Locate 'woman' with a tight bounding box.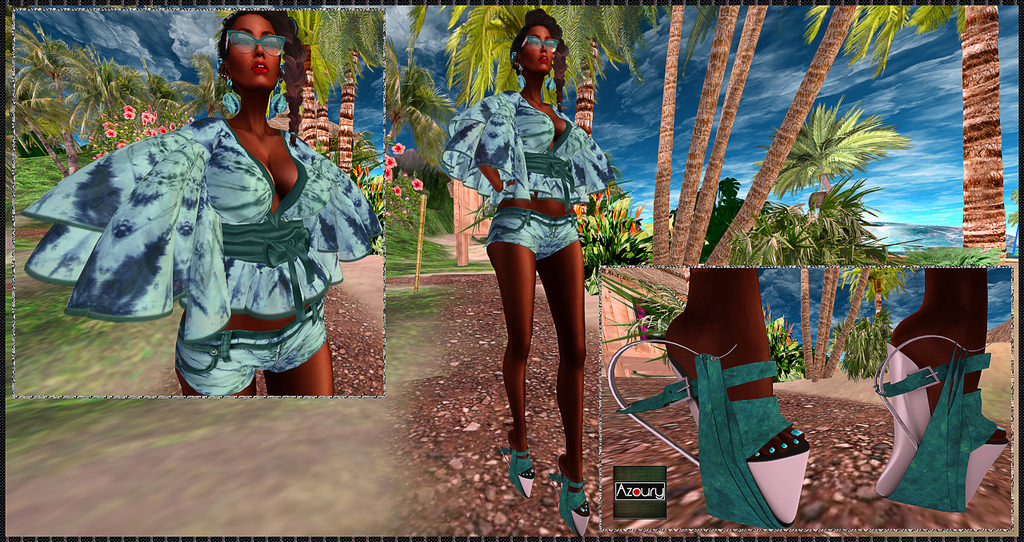
left=612, top=268, right=1011, bottom=532.
